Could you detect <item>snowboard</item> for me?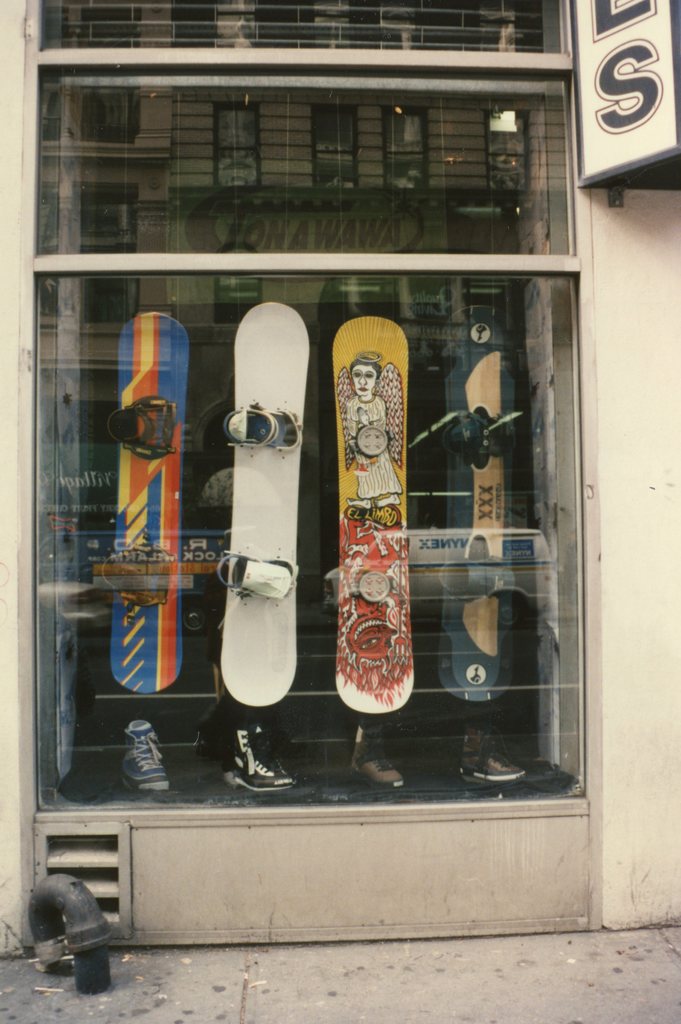
Detection result: bbox=[432, 305, 522, 700].
